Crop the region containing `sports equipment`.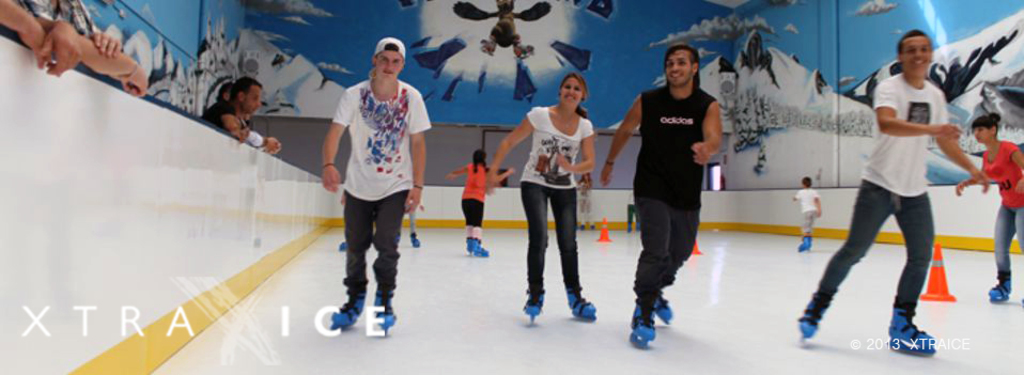
Crop region: l=656, t=297, r=672, b=327.
